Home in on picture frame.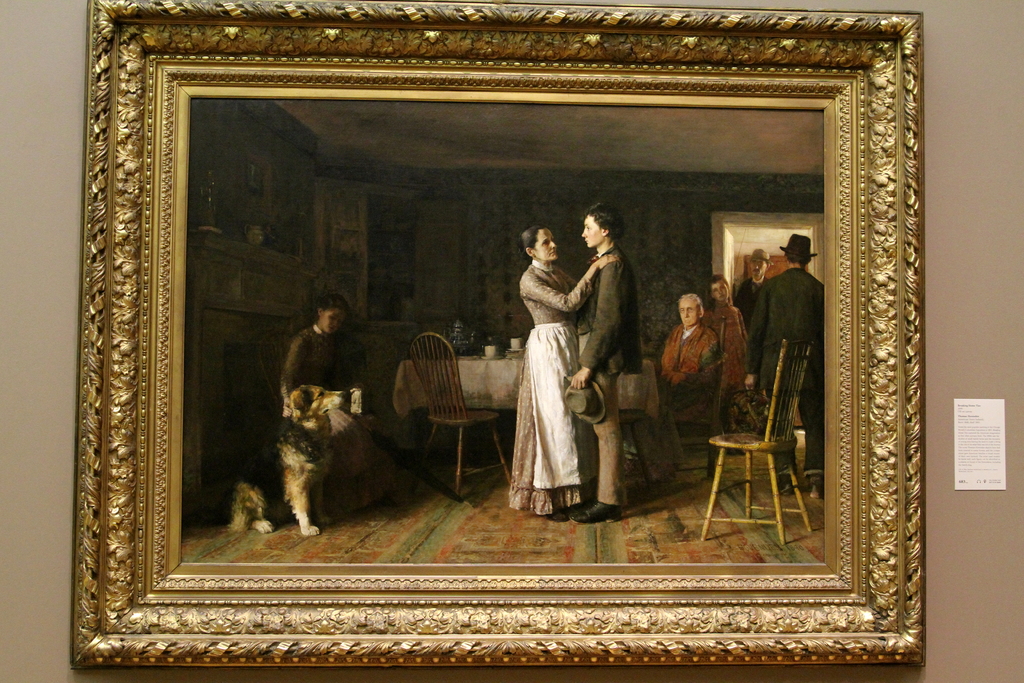
Homed in at box=[68, 0, 925, 668].
